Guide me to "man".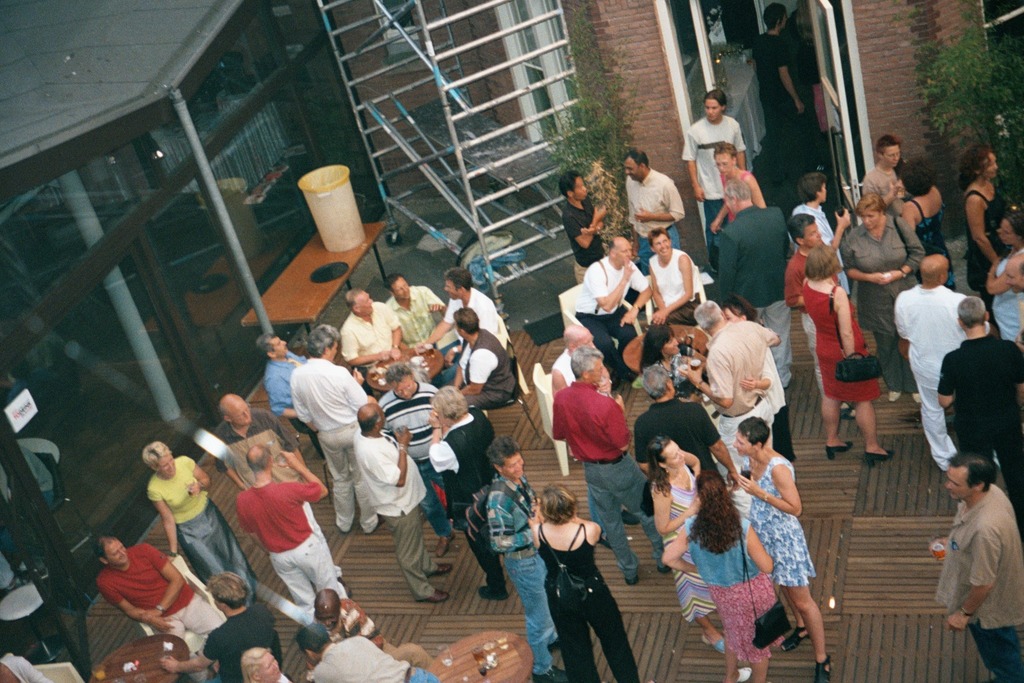
Guidance: bbox=[289, 324, 394, 538].
